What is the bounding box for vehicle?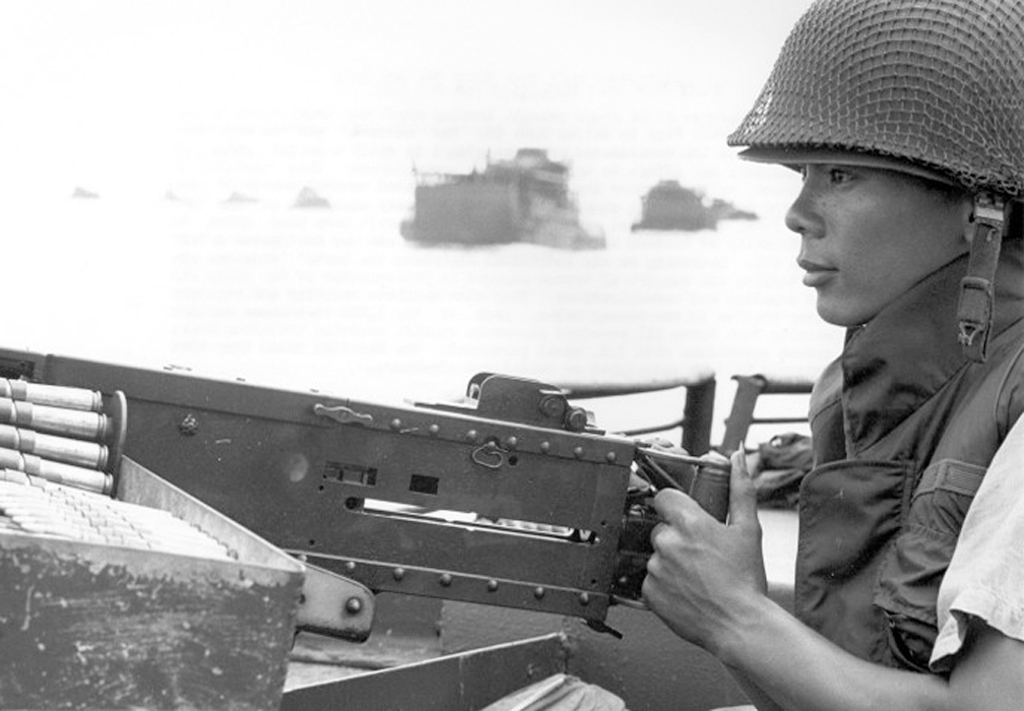
{"x1": 396, "y1": 154, "x2": 601, "y2": 255}.
